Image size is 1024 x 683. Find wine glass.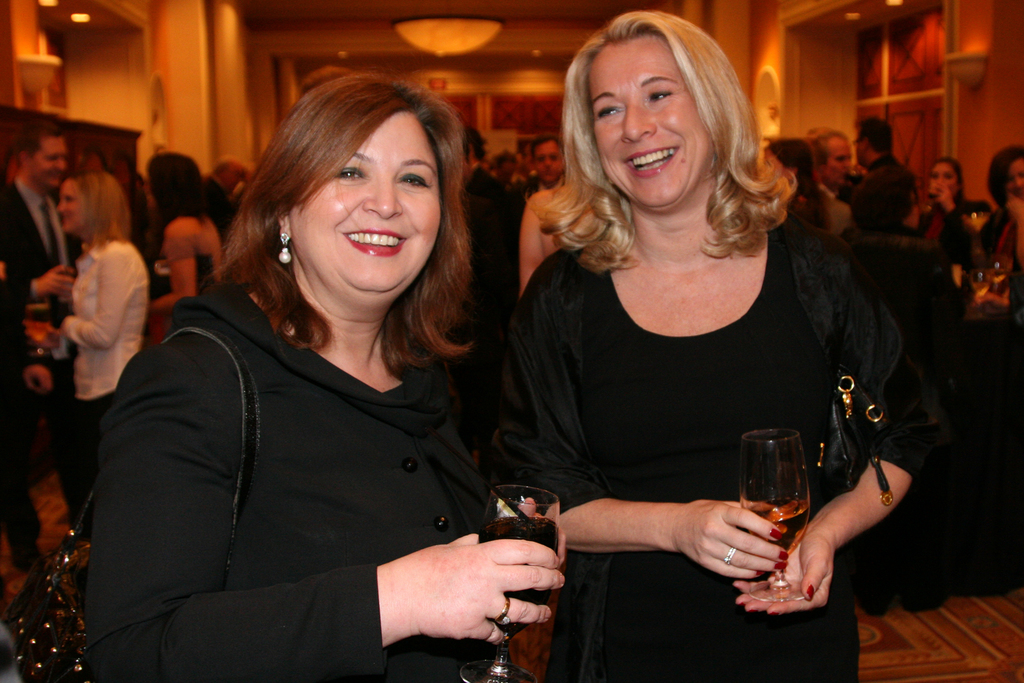
x1=735, y1=427, x2=812, y2=602.
